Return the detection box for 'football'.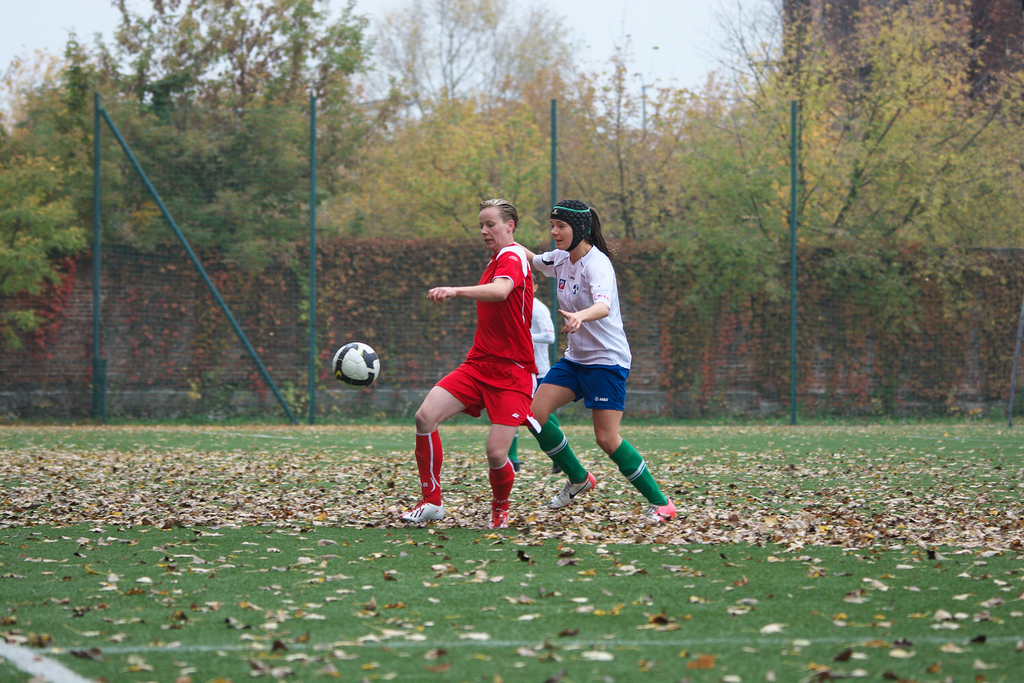
[left=332, top=341, right=380, bottom=391].
